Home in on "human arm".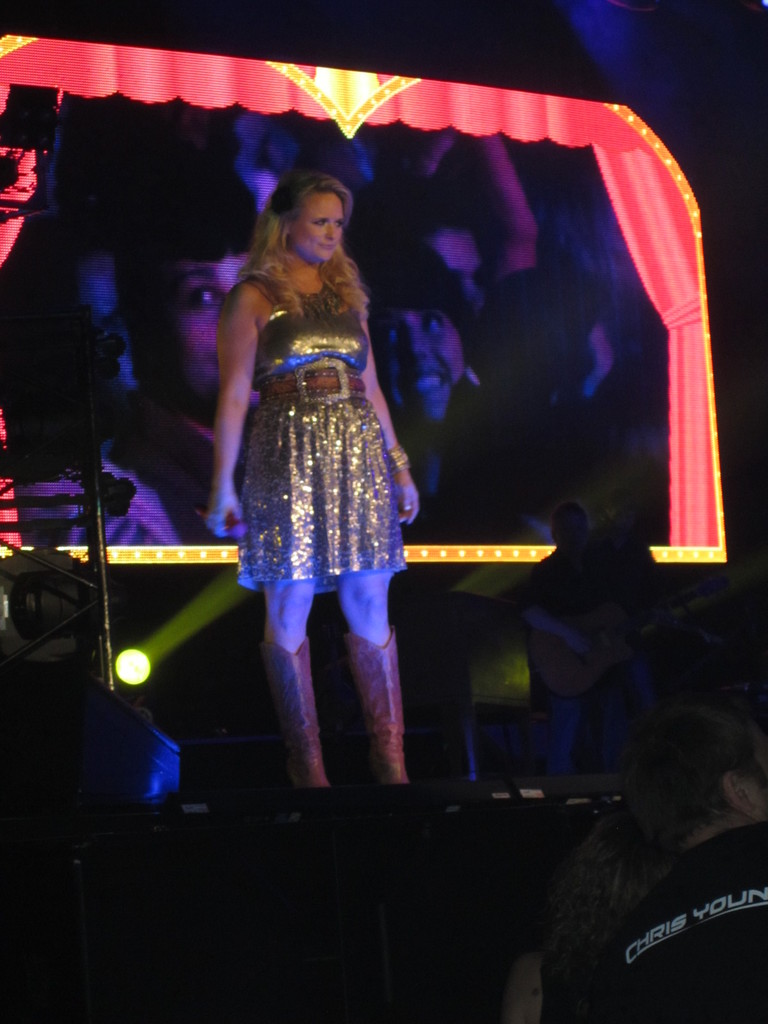
Homed in at crop(204, 278, 248, 541).
